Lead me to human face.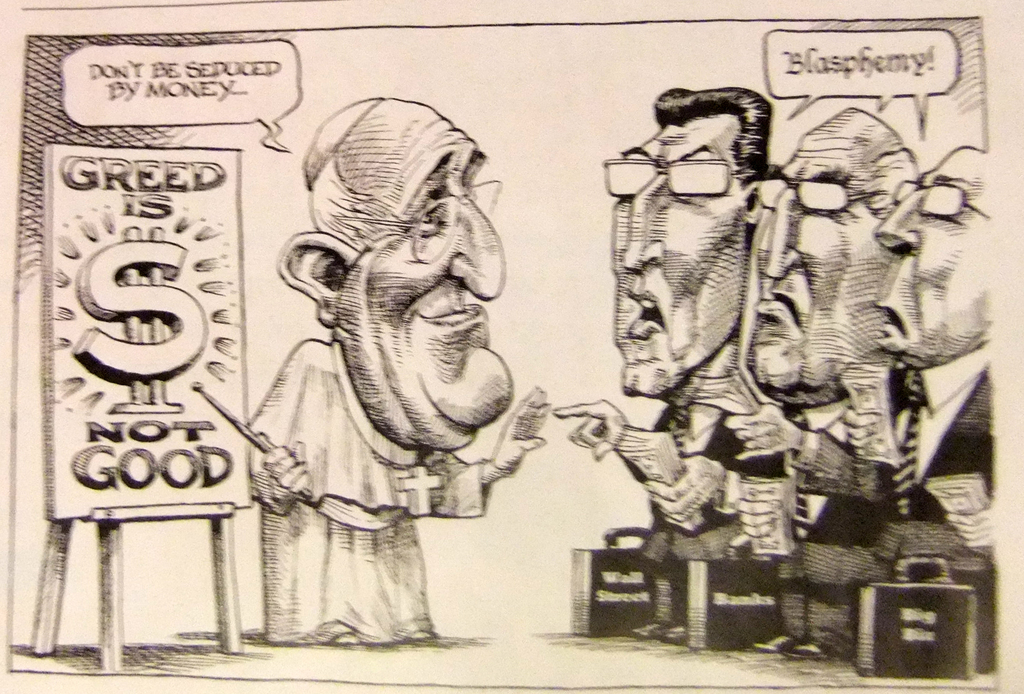
Lead to crop(877, 152, 993, 365).
